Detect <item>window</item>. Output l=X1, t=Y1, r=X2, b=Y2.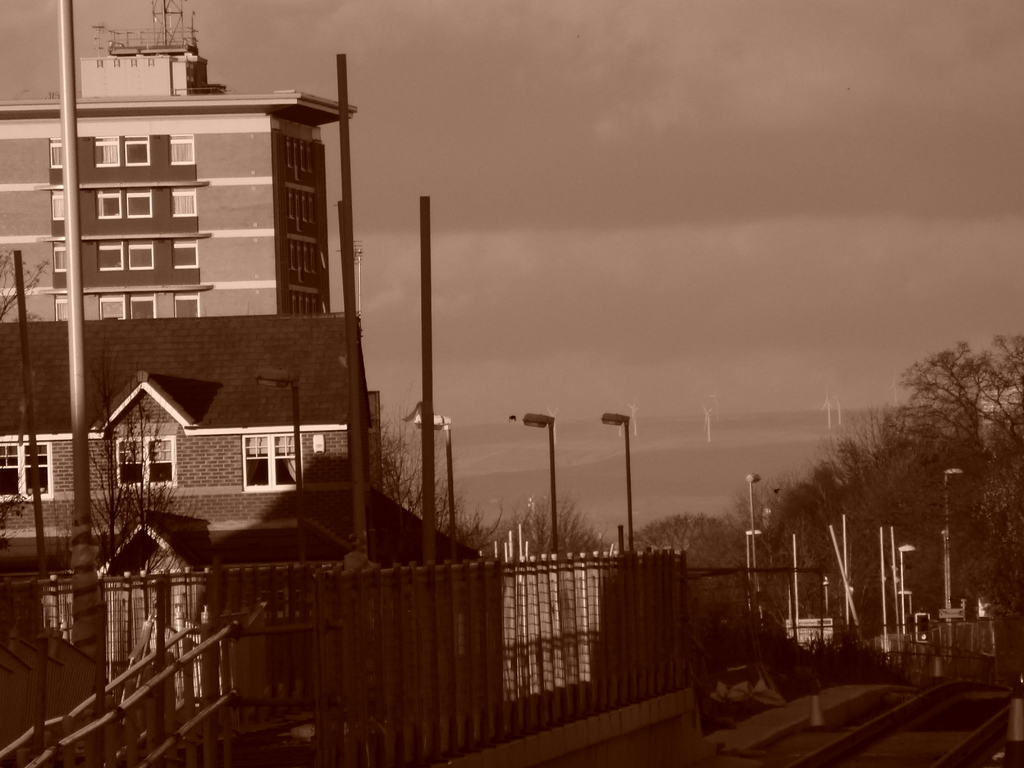
l=95, t=191, r=120, b=220.
